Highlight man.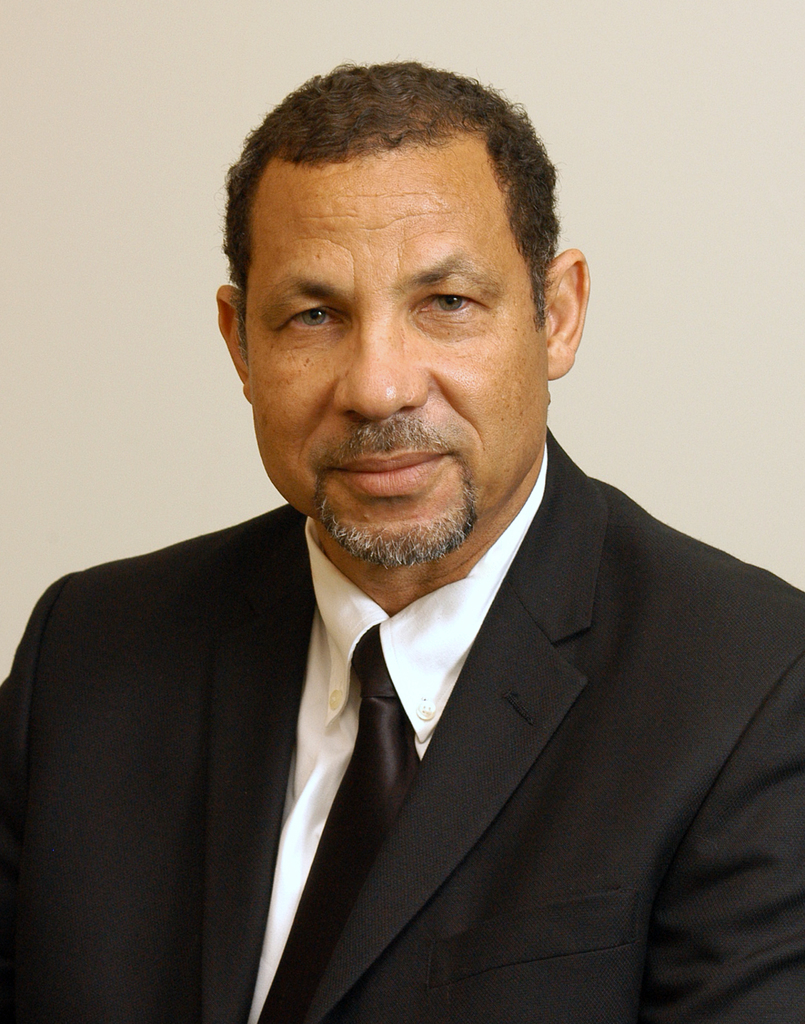
Highlighted region: {"x1": 6, "y1": 76, "x2": 804, "y2": 1023}.
